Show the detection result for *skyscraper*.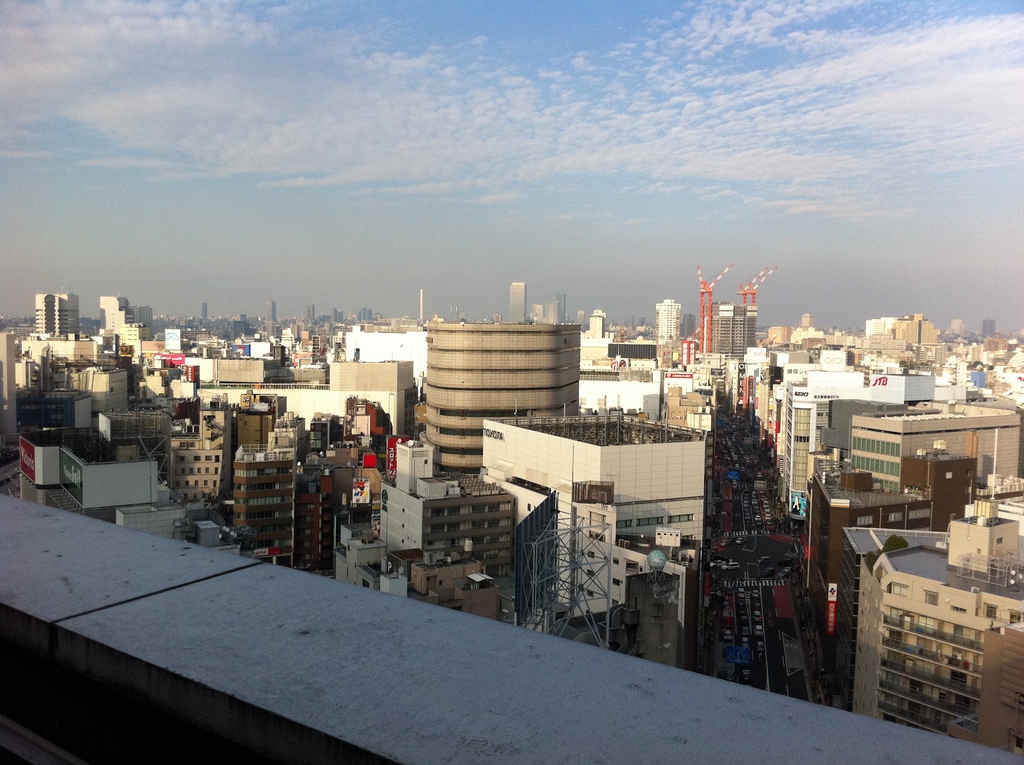
x1=552 y1=296 x2=570 y2=325.
